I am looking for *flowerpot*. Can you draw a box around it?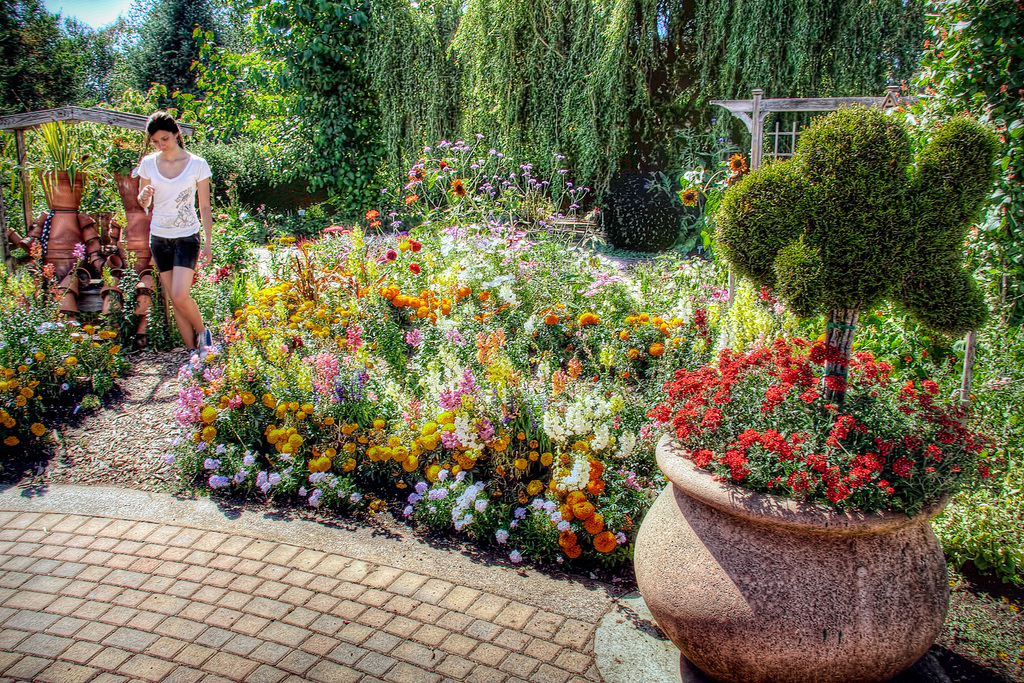
Sure, the bounding box is BBox(138, 318, 154, 333).
